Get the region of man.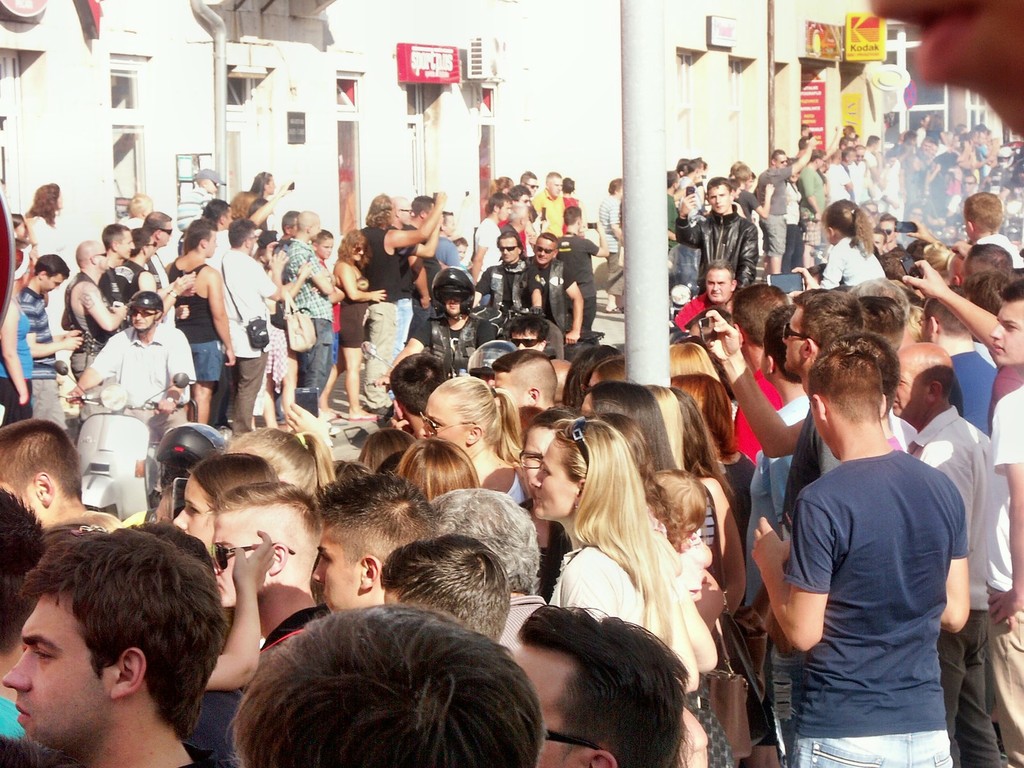
l=346, t=187, r=445, b=409.
